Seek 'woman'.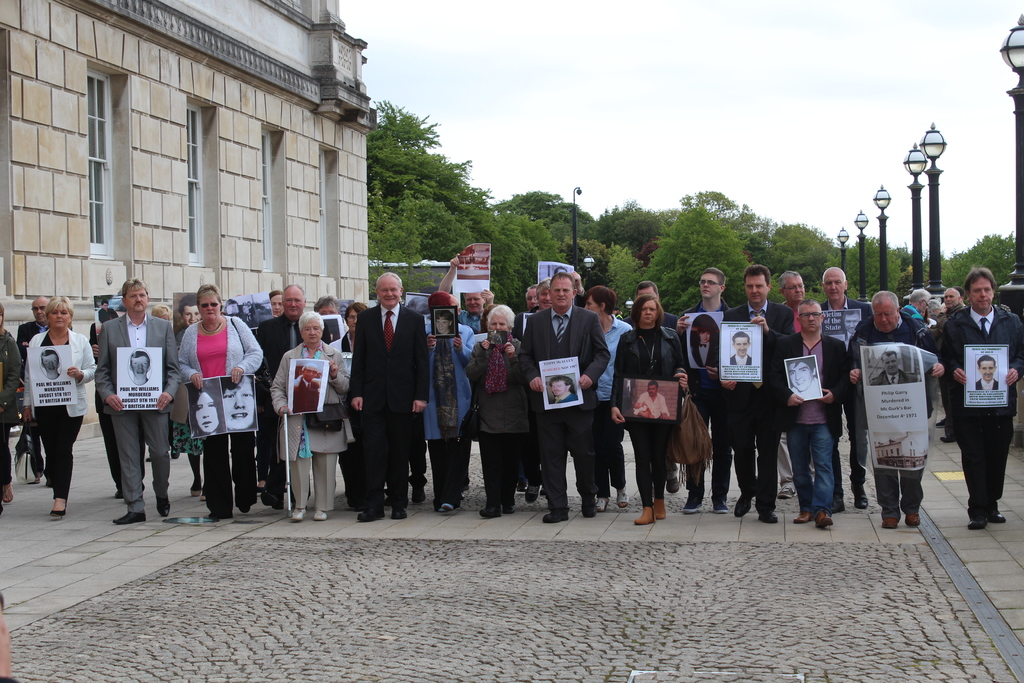
region(0, 300, 22, 504).
